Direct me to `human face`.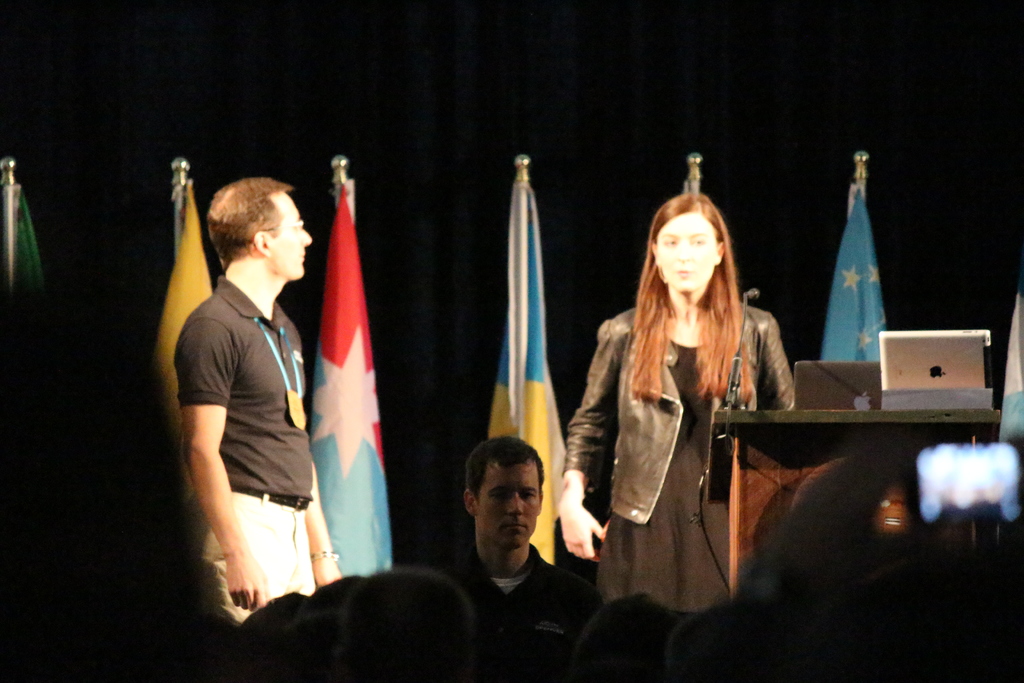
Direction: <bbox>656, 217, 725, 298</bbox>.
